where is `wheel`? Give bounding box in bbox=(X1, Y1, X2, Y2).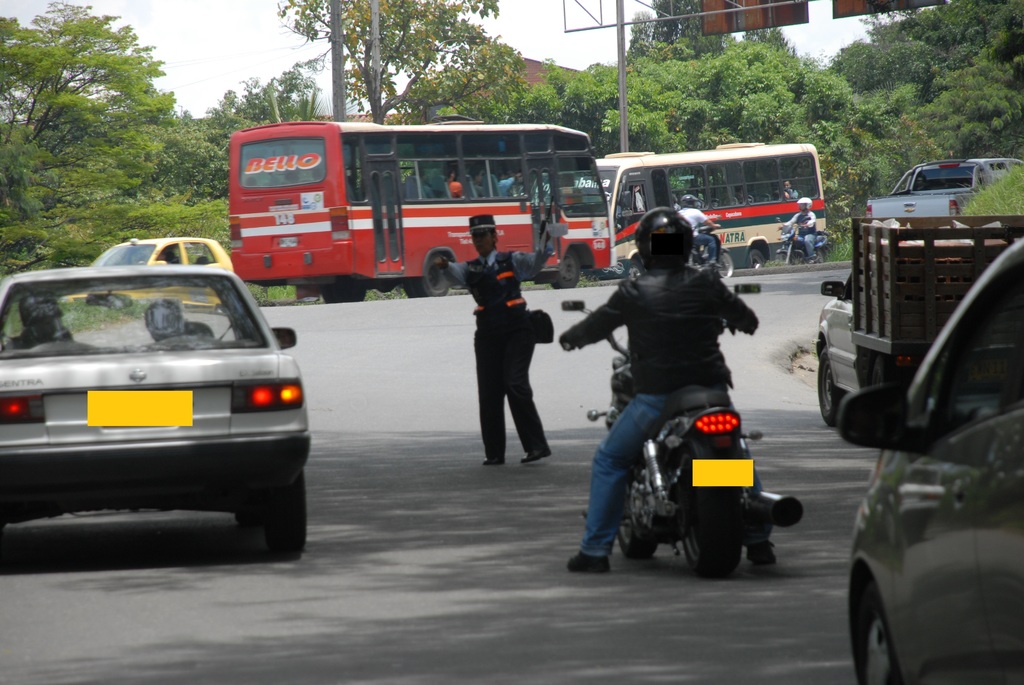
bbox=(239, 466, 305, 562).
